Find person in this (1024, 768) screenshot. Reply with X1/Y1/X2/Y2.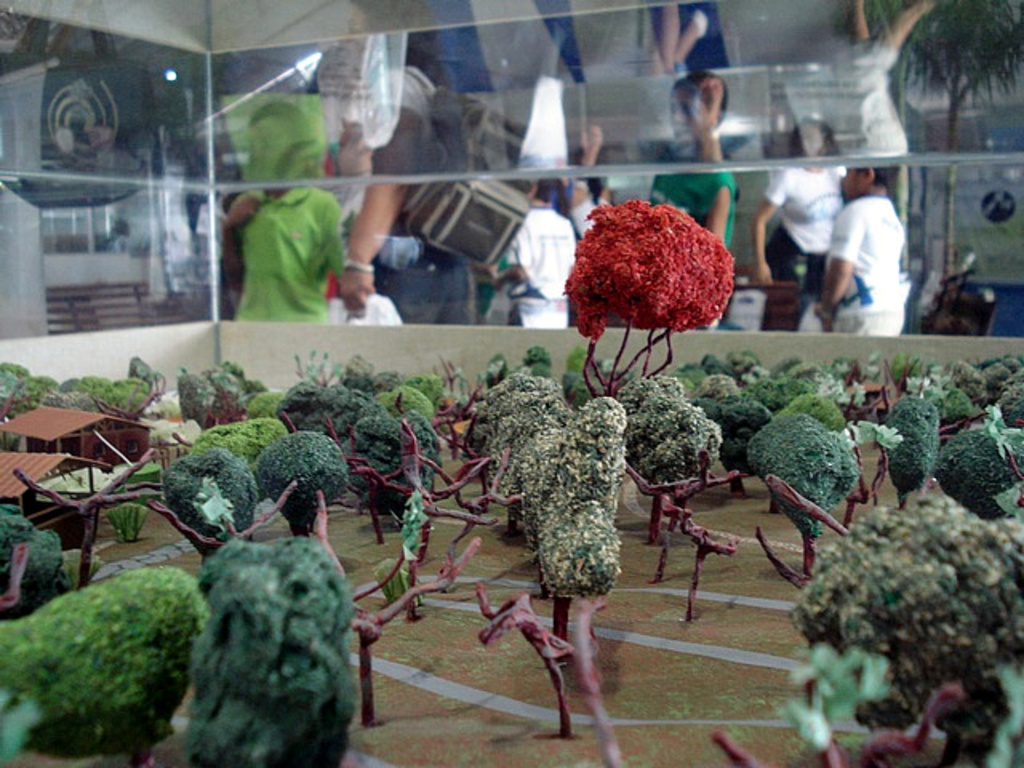
222/102/363/322.
